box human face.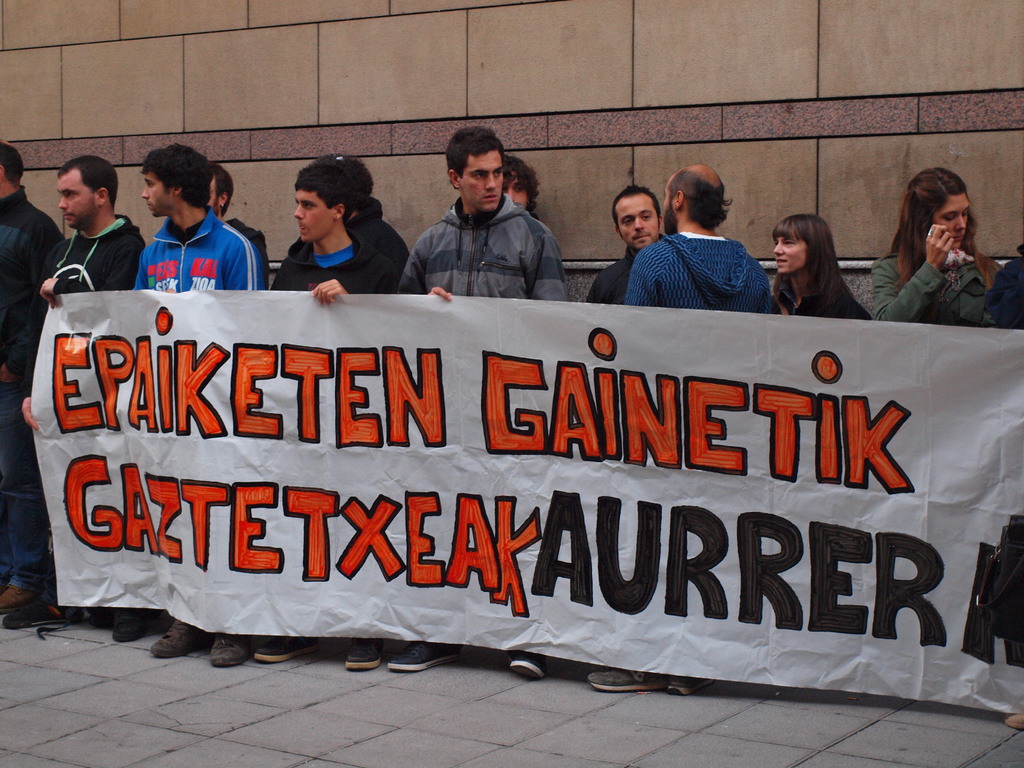
<bbox>208, 172, 222, 212</bbox>.
